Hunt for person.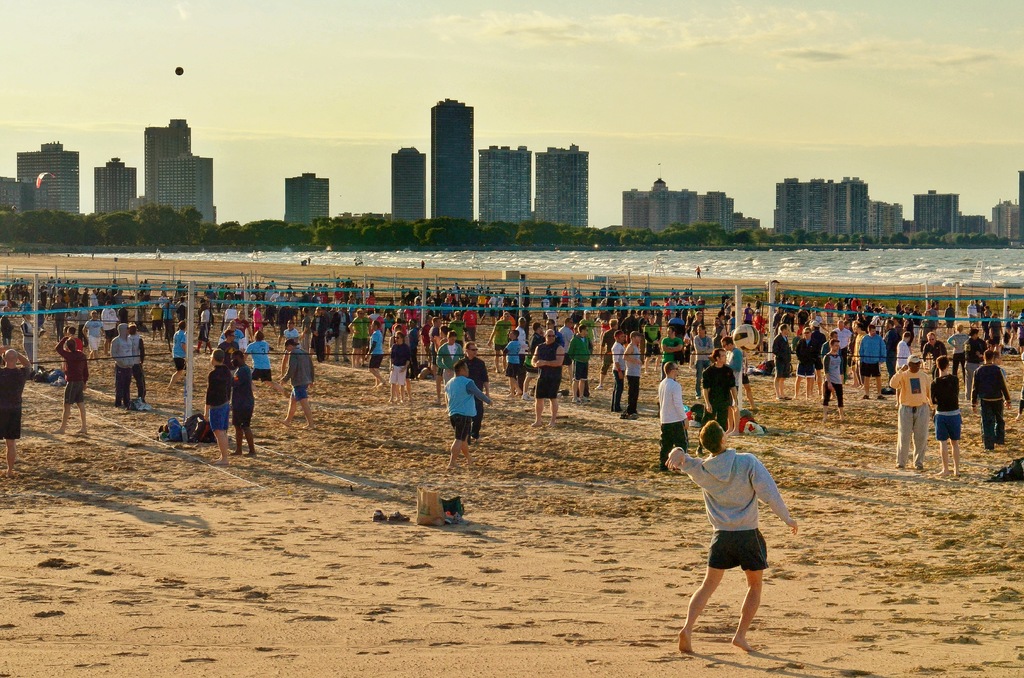
Hunted down at 223/318/247/338.
